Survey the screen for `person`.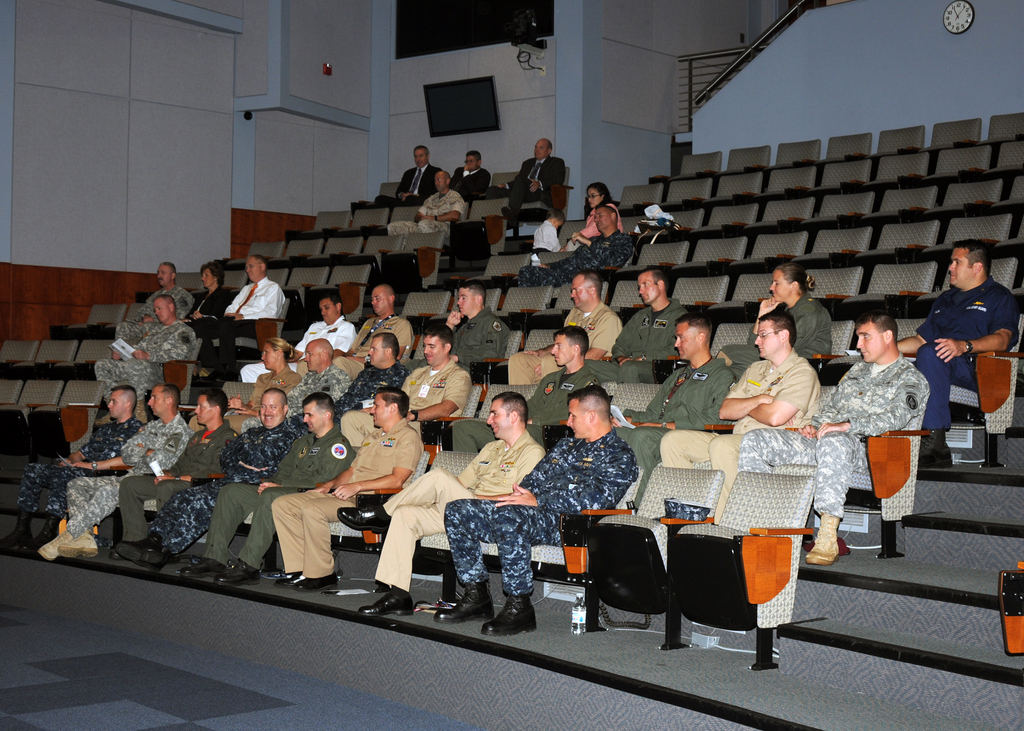
Survey found: 517/207/636/289.
